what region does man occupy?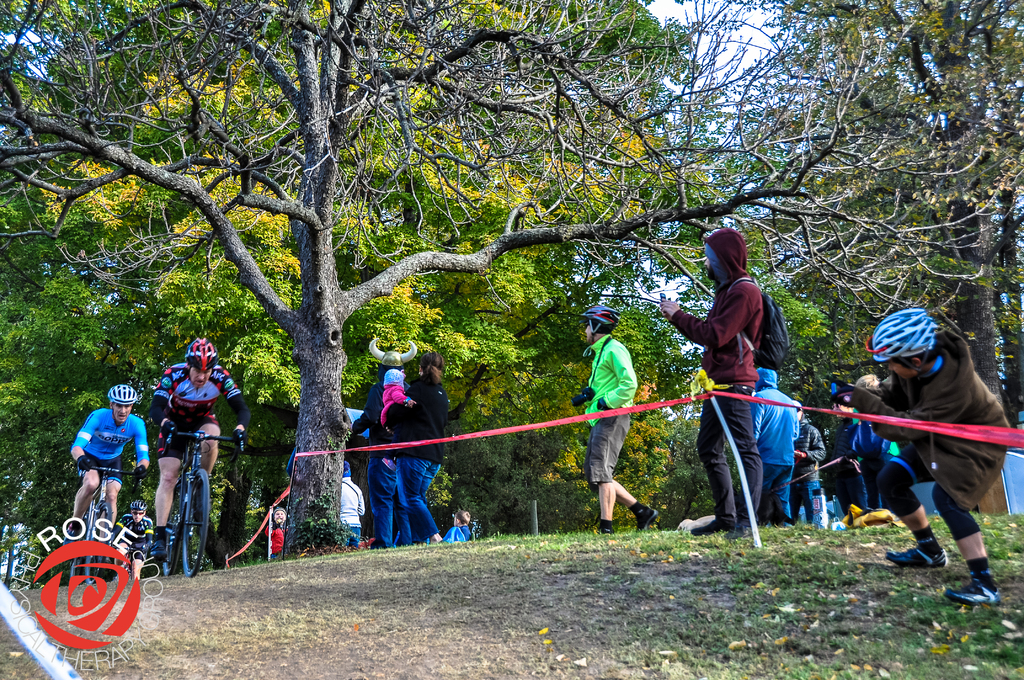
<bbox>343, 362, 422, 535</bbox>.
